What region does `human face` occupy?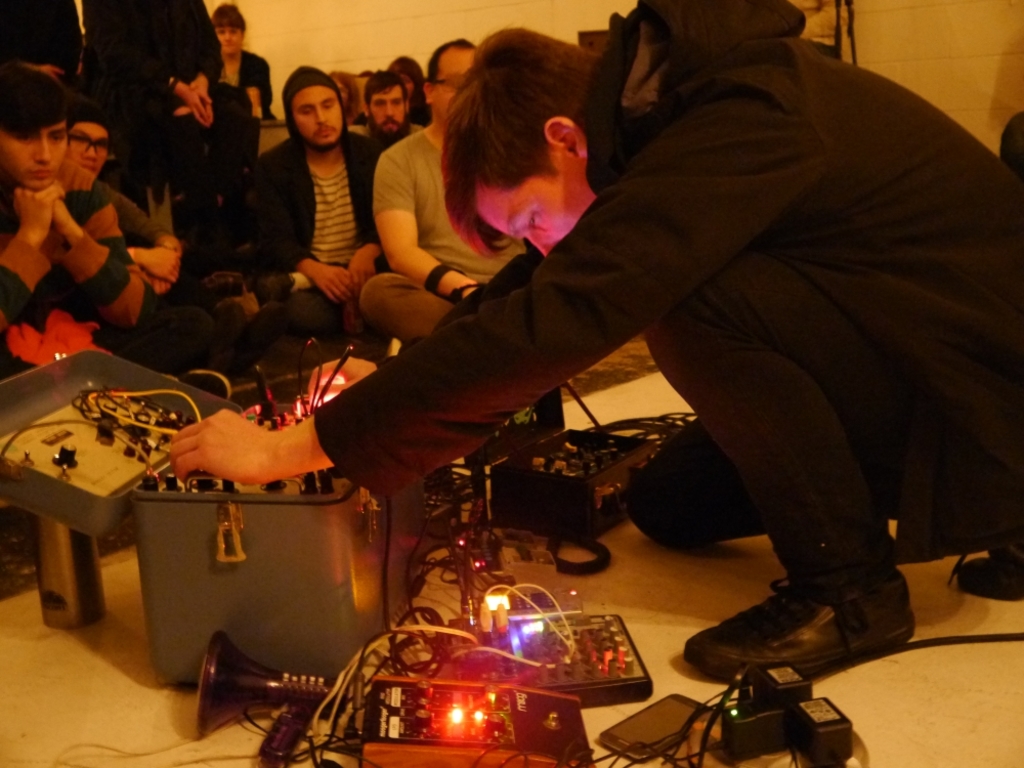
select_region(293, 86, 340, 147).
